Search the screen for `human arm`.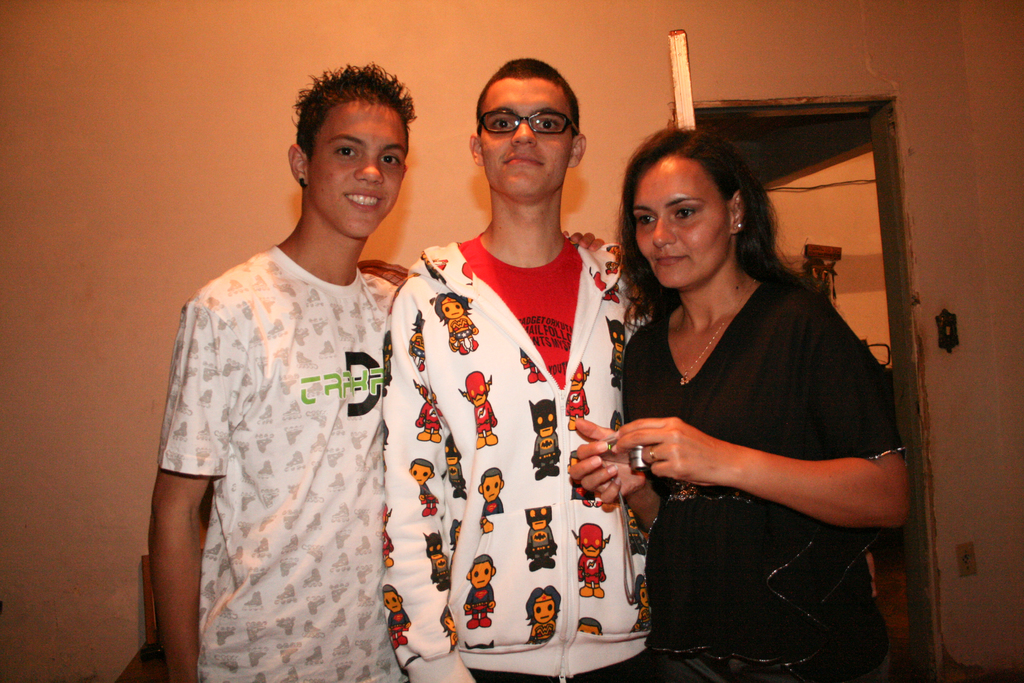
Found at (left=561, top=223, right=616, bottom=252).
